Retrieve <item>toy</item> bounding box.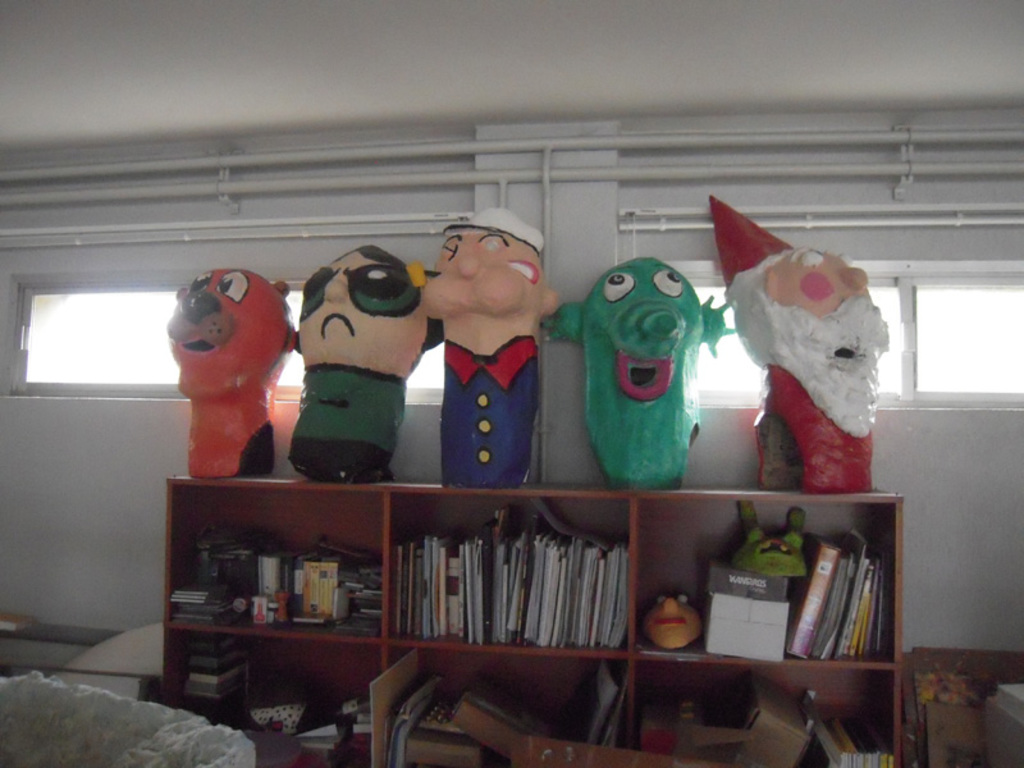
Bounding box: (294,241,436,471).
